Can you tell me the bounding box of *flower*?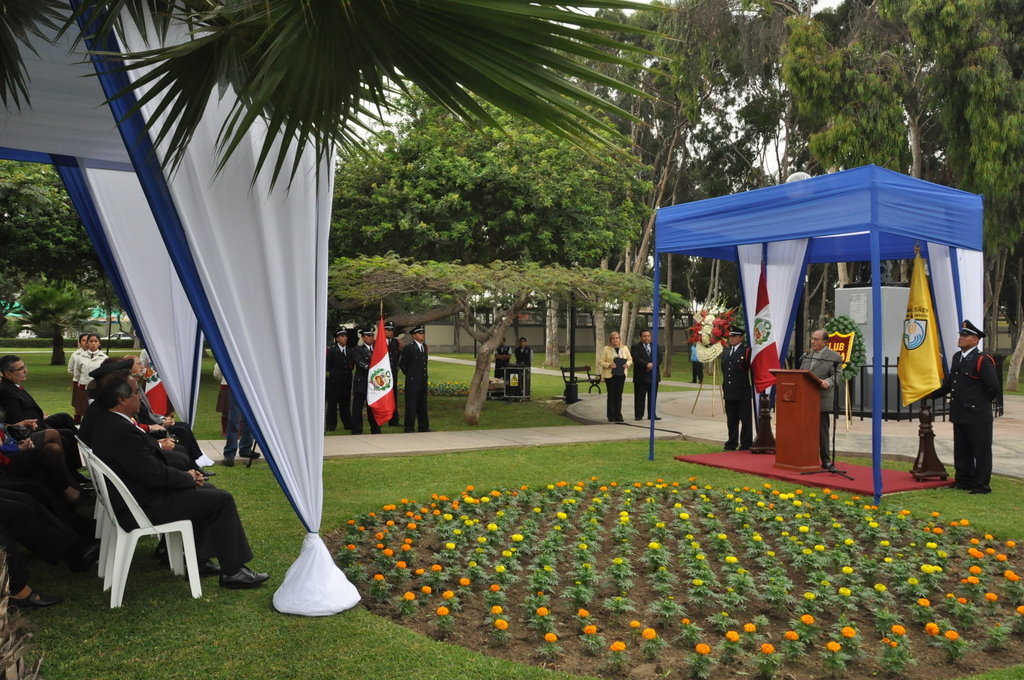
box(512, 489, 518, 498).
